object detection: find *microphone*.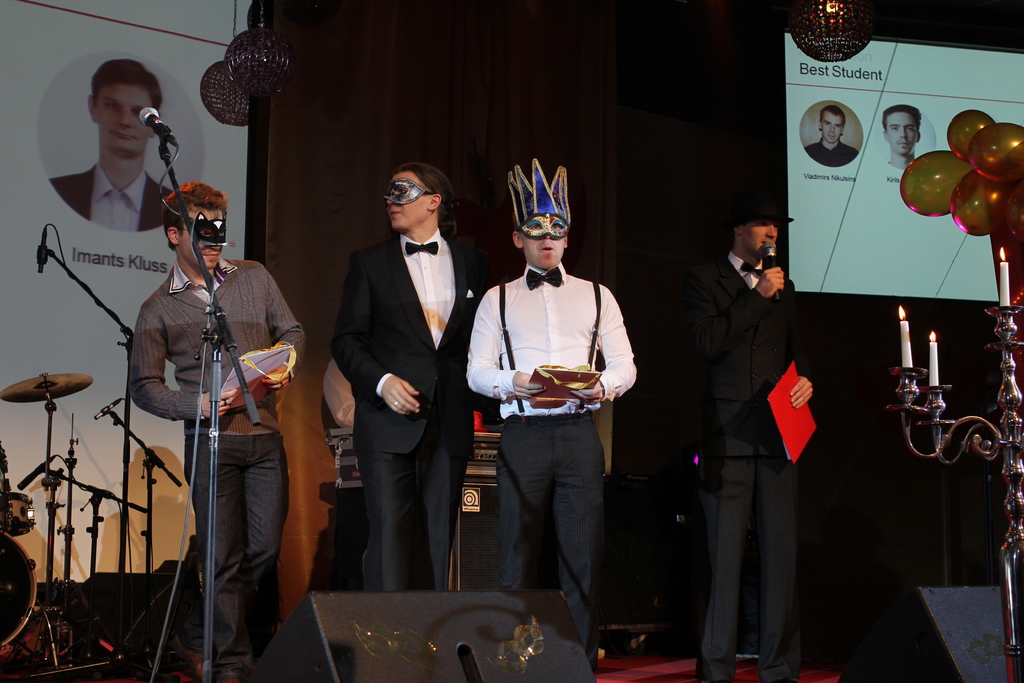
<bbox>763, 243, 776, 299</bbox>.
